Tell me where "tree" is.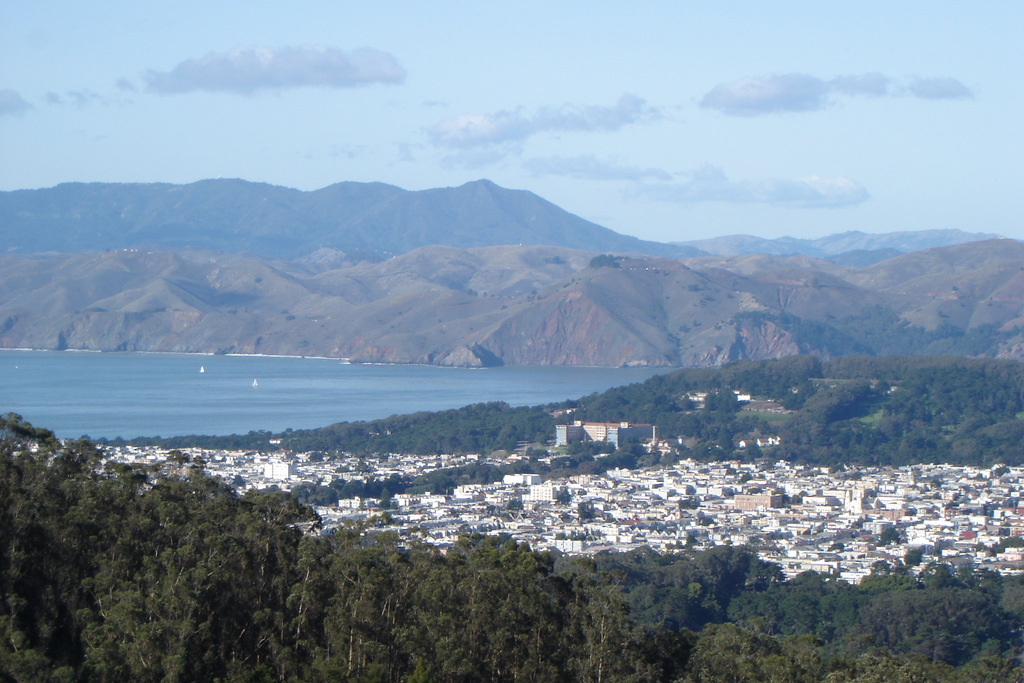
"tree" is at locate(230, 474, 243, 489).
